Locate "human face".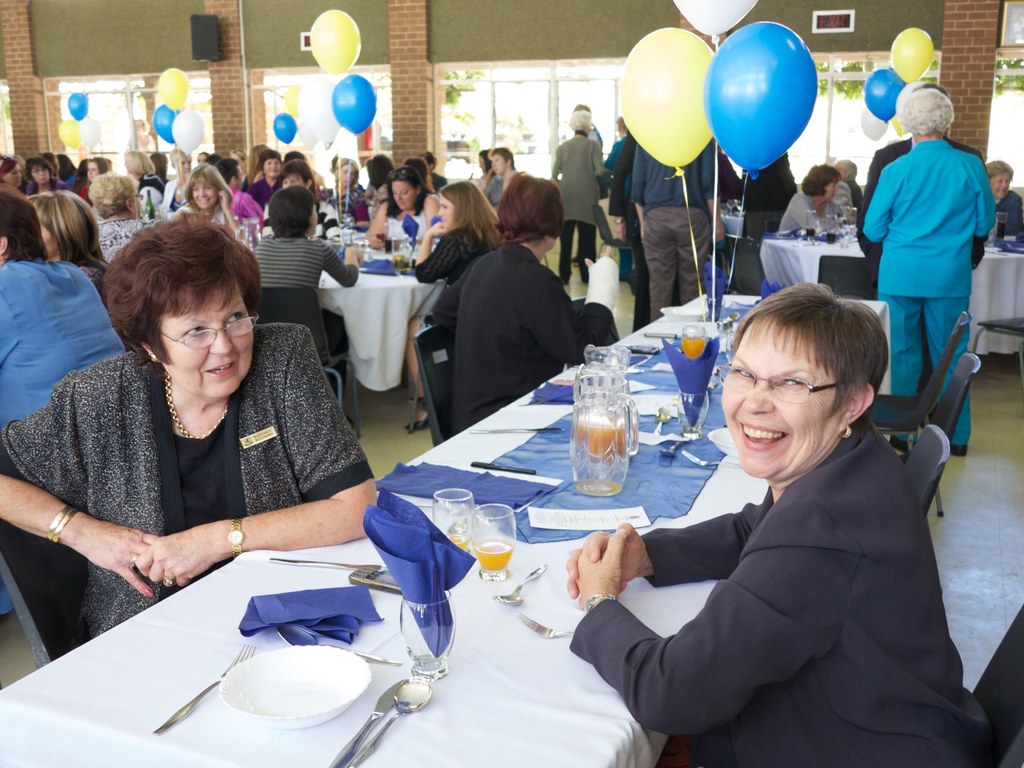
Bounding box: {"left": 180, "top": 157, "right": 191, "bottom": 173}.
